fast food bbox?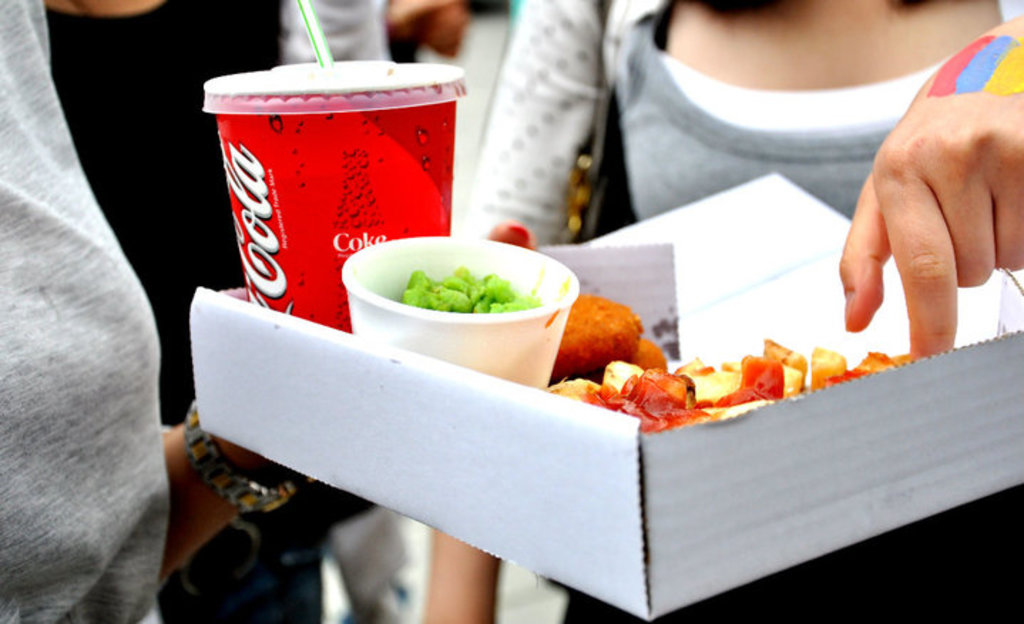
bbox(540, 339, 924, 433)
